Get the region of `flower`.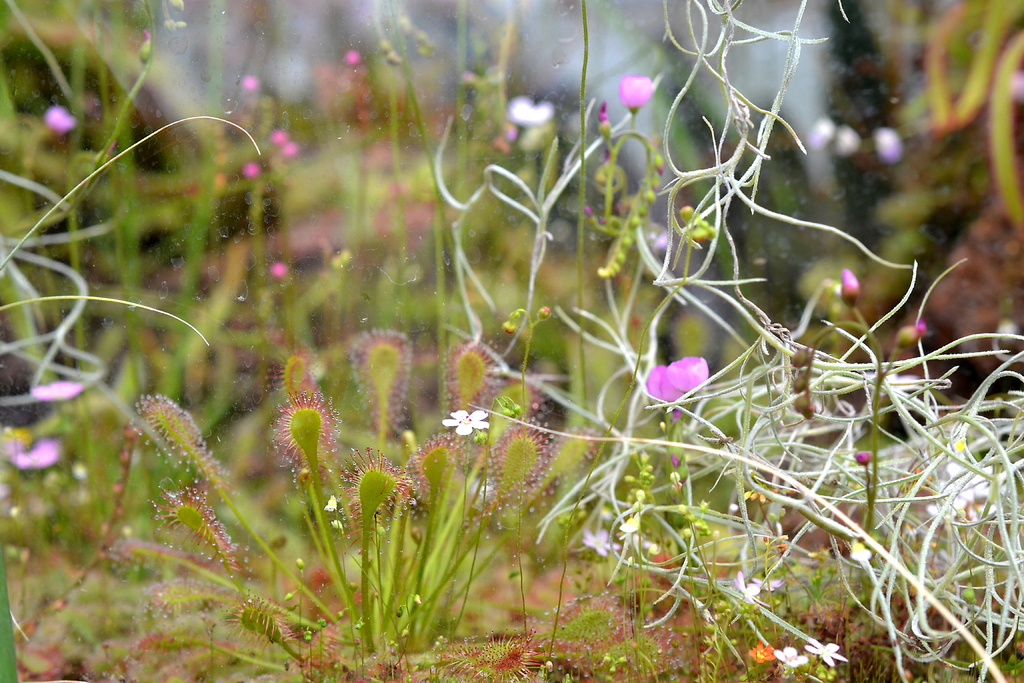
(left=753, top=641, right=771, bottom=667).
